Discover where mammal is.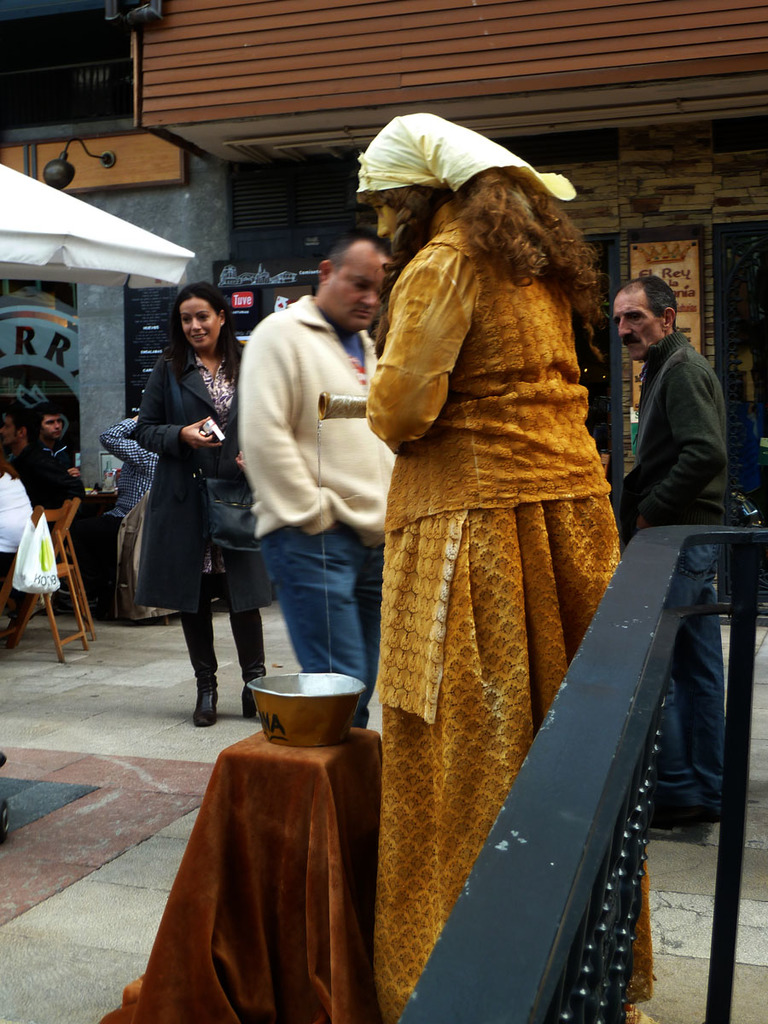
Discovered at [x1=0, y1=399, x2=75, y2=640].
